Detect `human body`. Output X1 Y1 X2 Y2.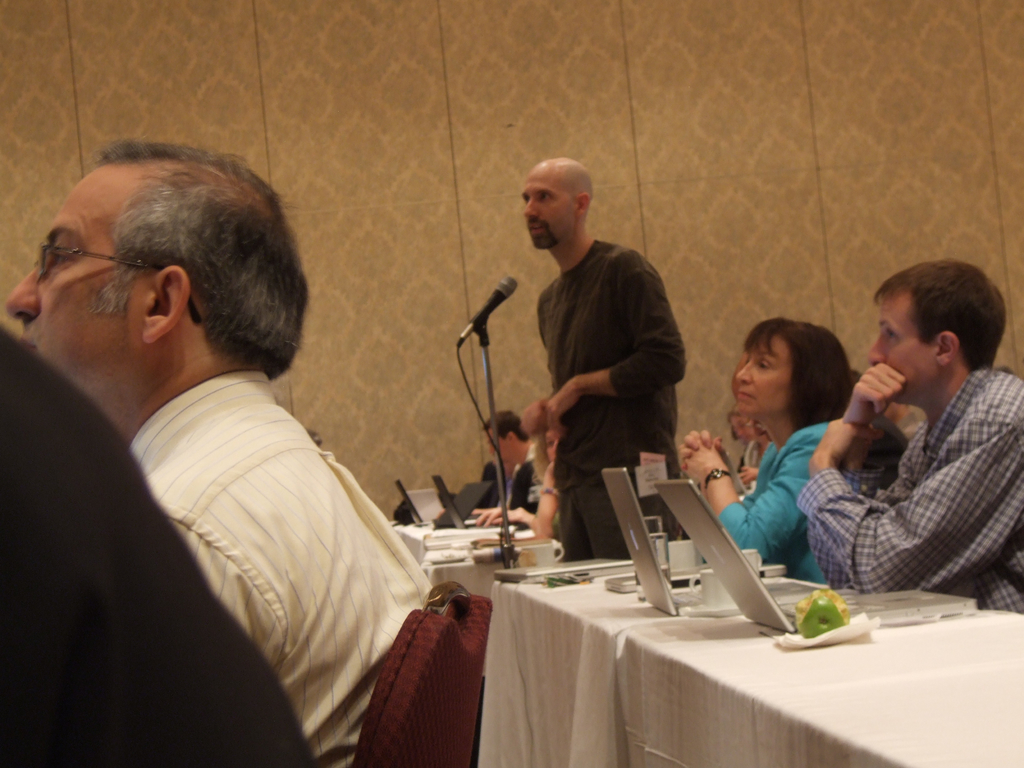
470 444 540 529.
